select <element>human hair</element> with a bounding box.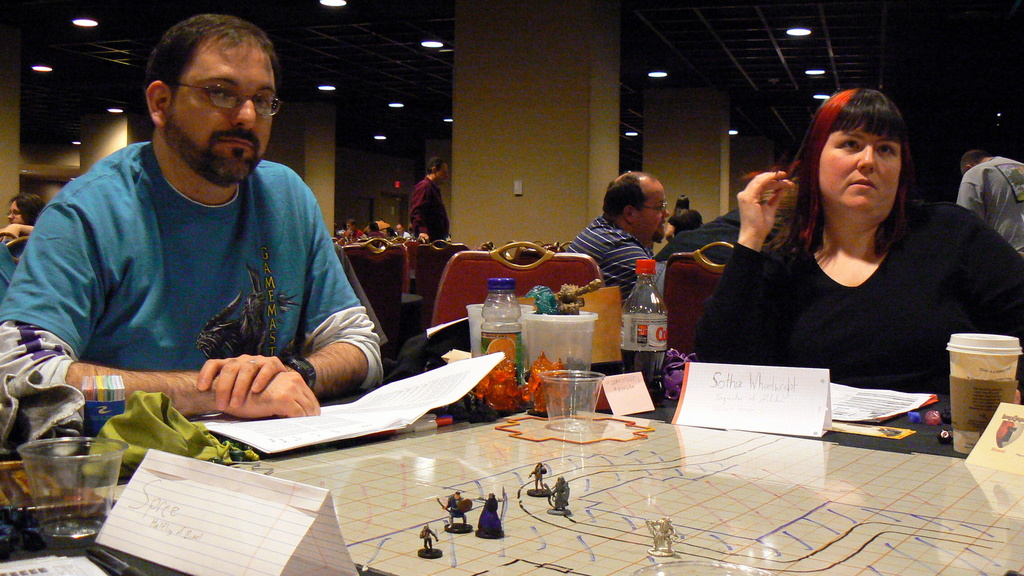
[x1=369, y1=221, x2=380, y2=234].
